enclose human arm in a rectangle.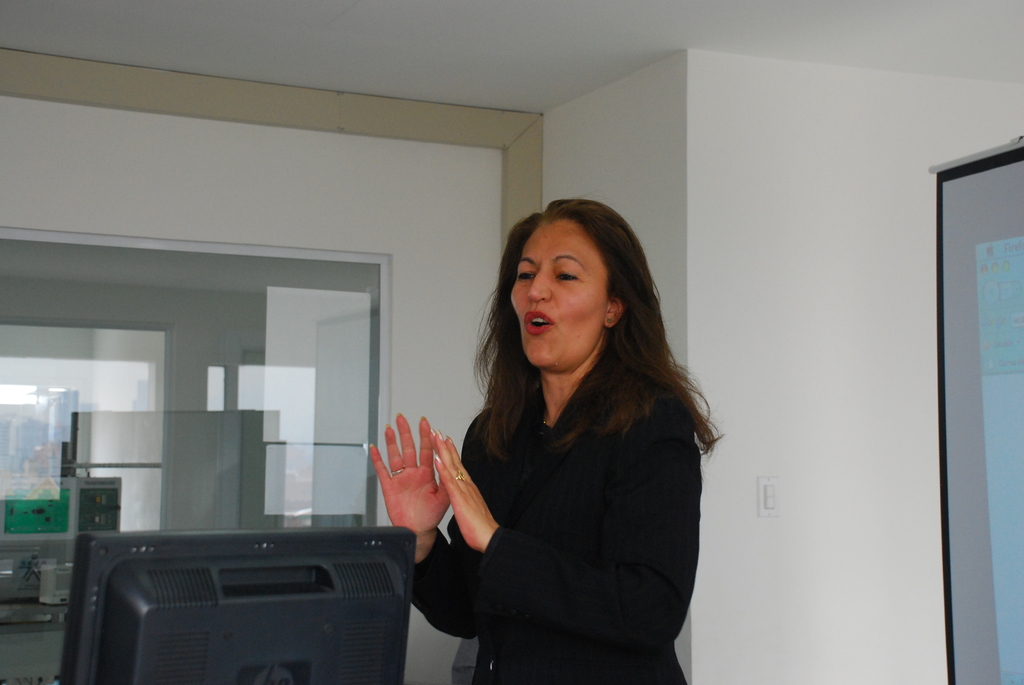
pyautogui.locateOnScreen(369, 410, 484, 634).
